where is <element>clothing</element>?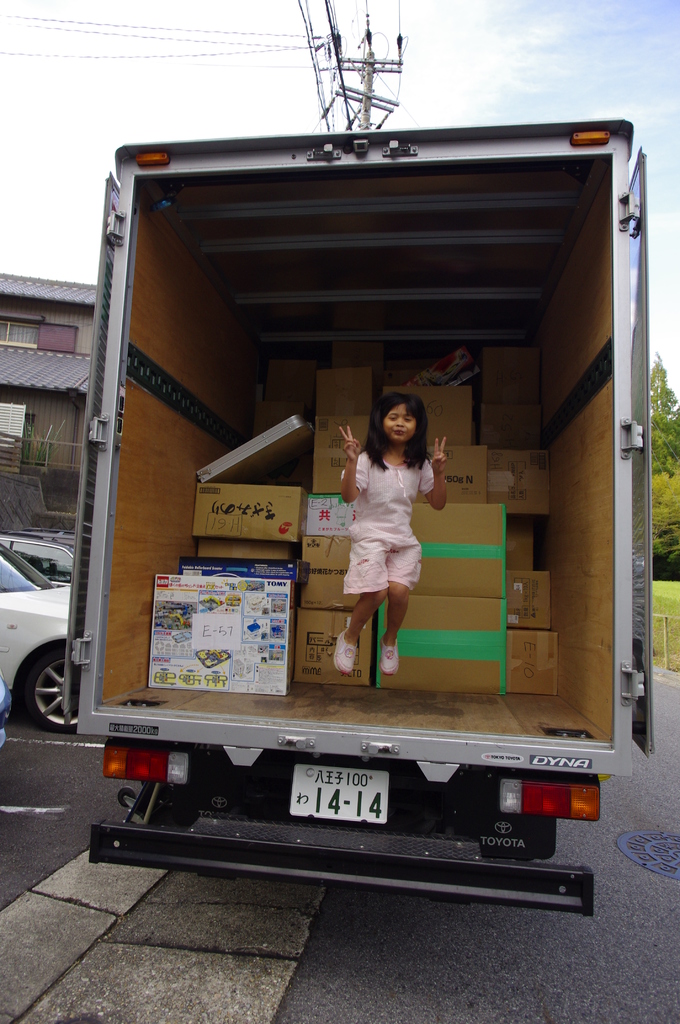
[335,451,440,598].
